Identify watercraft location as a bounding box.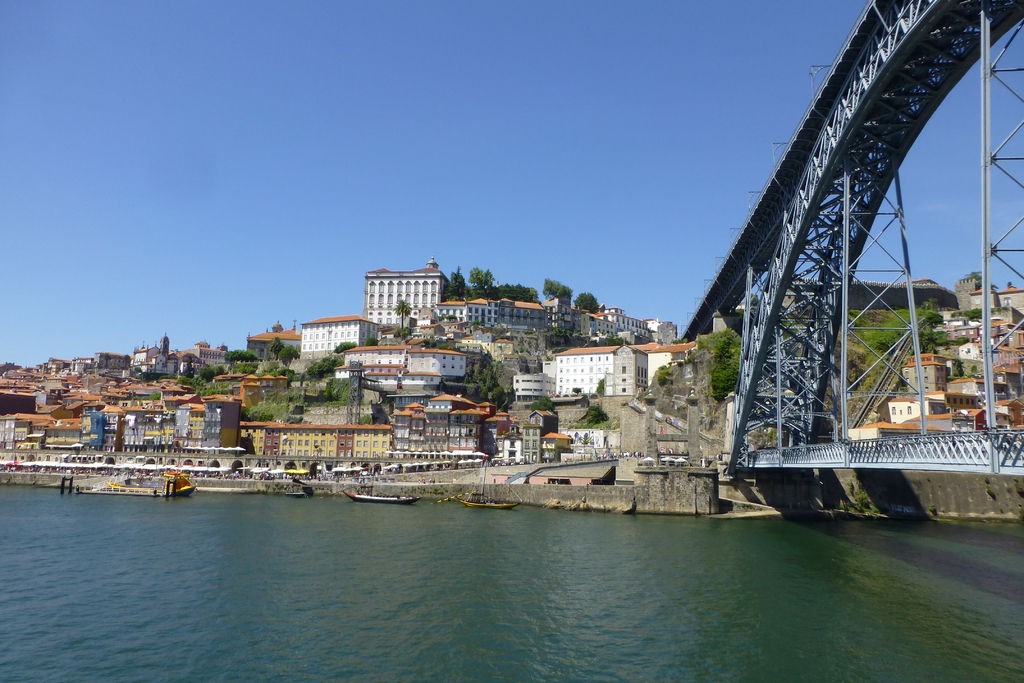
(left=346, top=490, right=418, bottom=506).
